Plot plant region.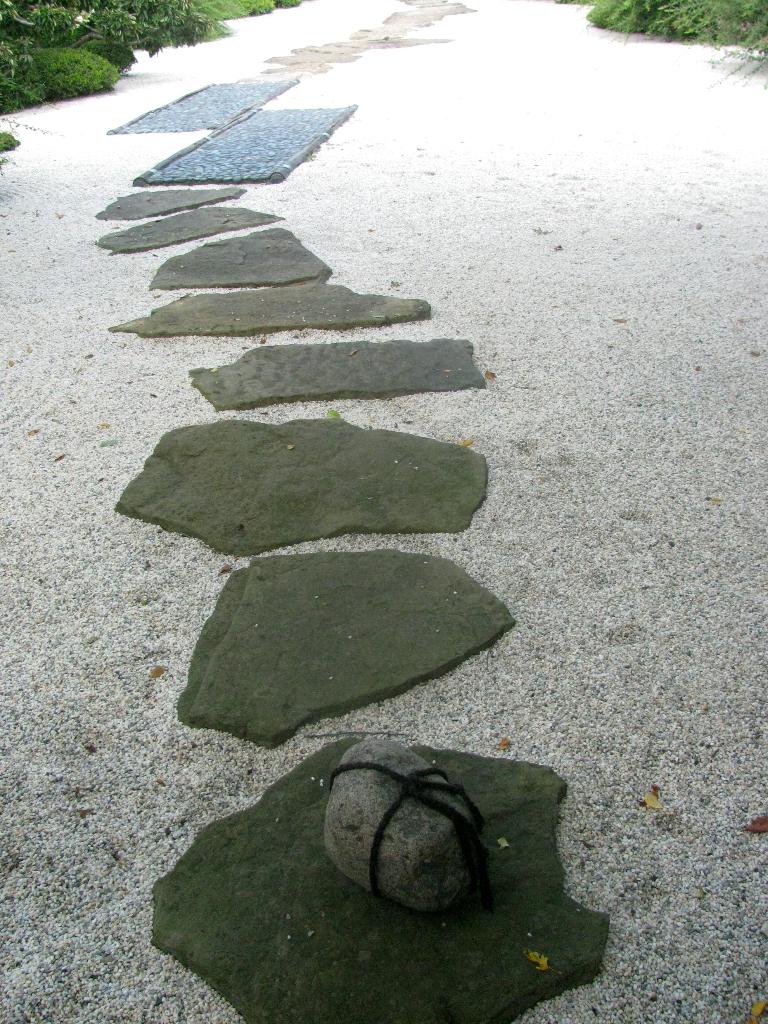
Plotted at l=0, t=0, r=322, b=131.
